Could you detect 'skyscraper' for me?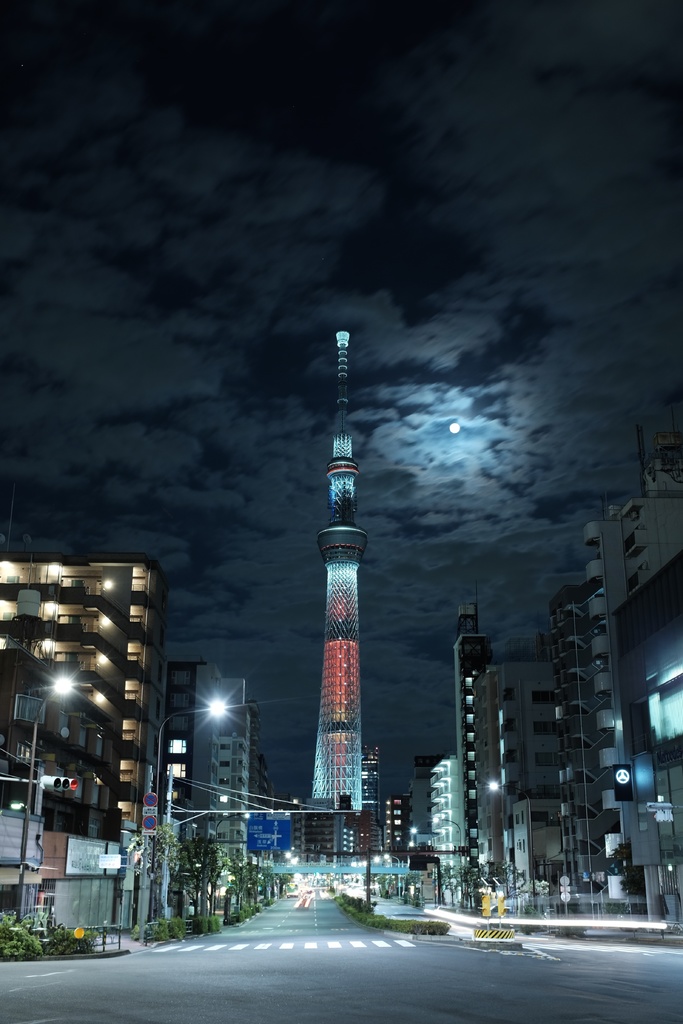
Detection result: (left=300, top=330, right=366, bottom=822).
